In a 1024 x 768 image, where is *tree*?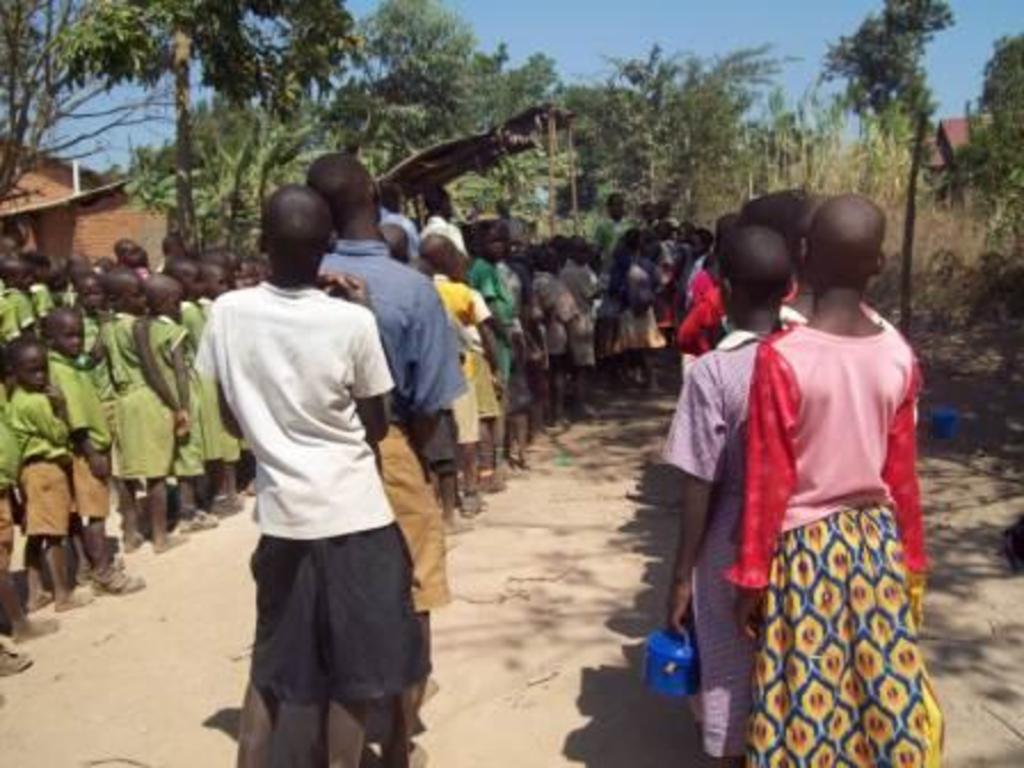
left=967, top=27, right=1022, bottom=277.
